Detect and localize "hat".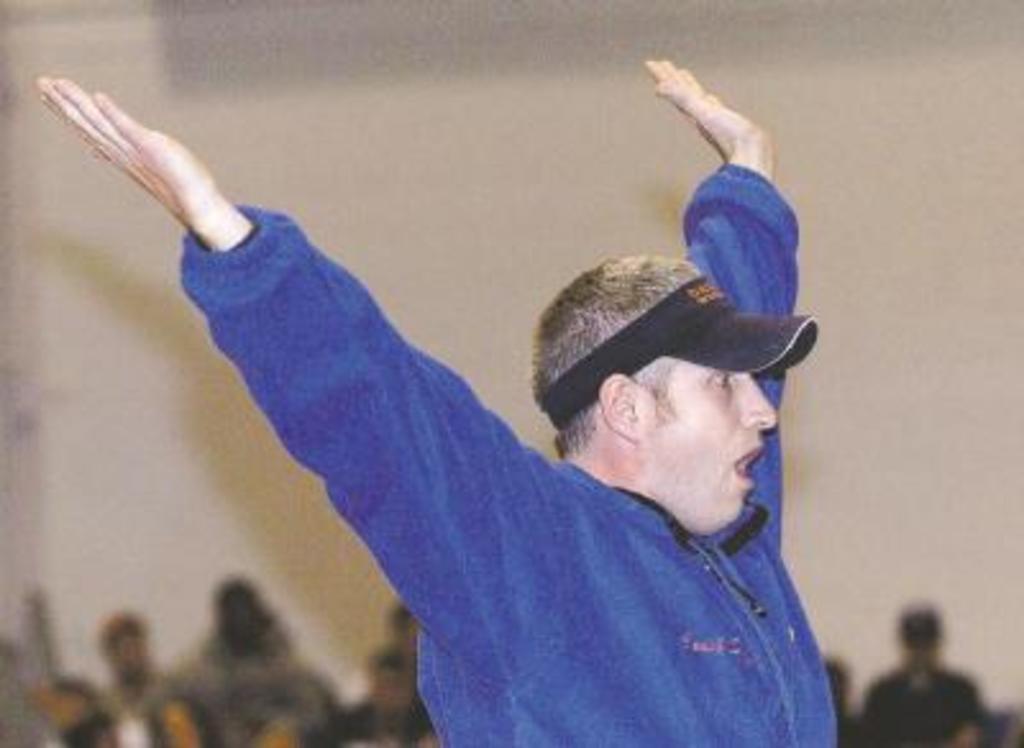
Localized at x1=538, y1=274, x2=817, y2=420.
